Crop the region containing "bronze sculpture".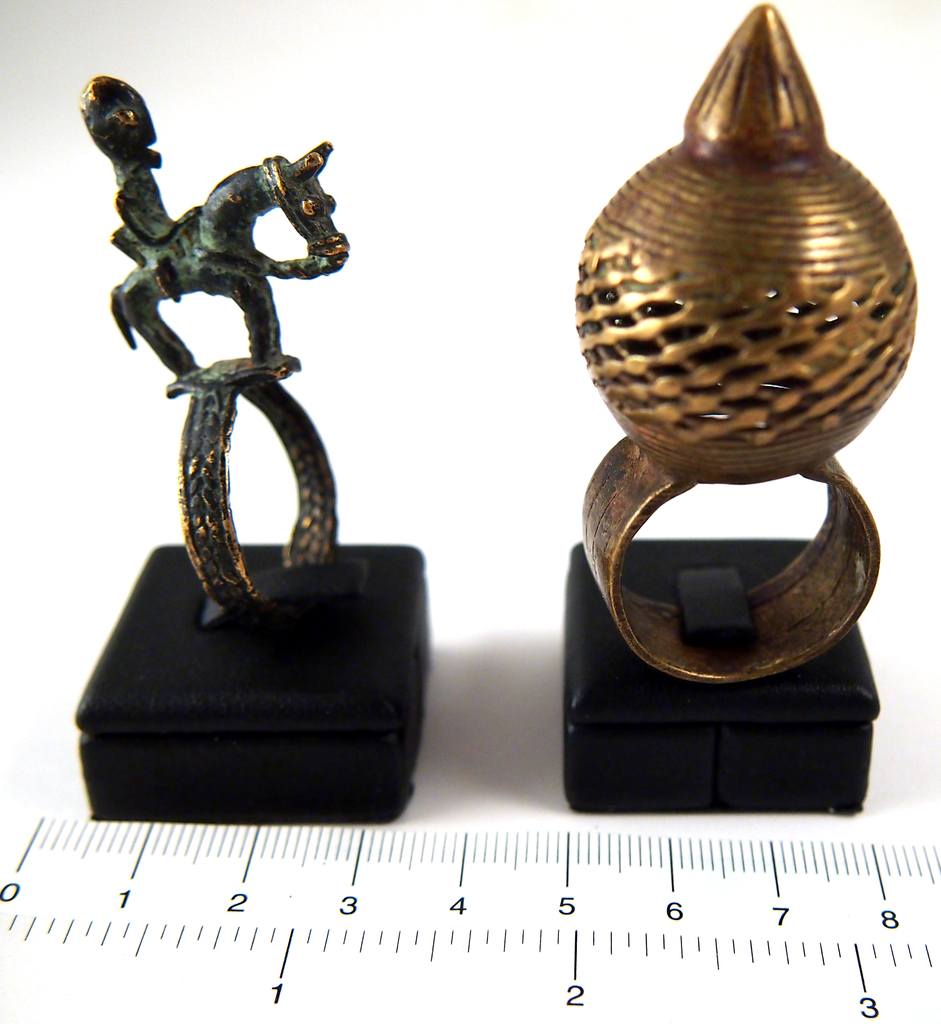
Crop region: detection(87, 68, 343, 620).
